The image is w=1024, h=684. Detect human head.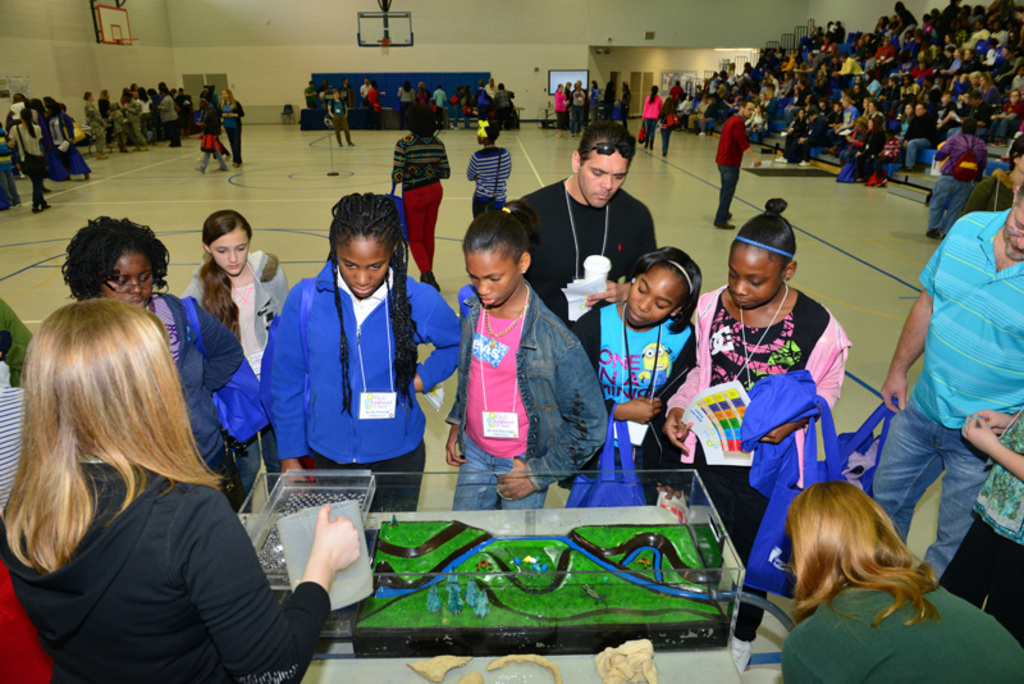
Detection: [x1=623, y1=248, x2=704, y2=325].
